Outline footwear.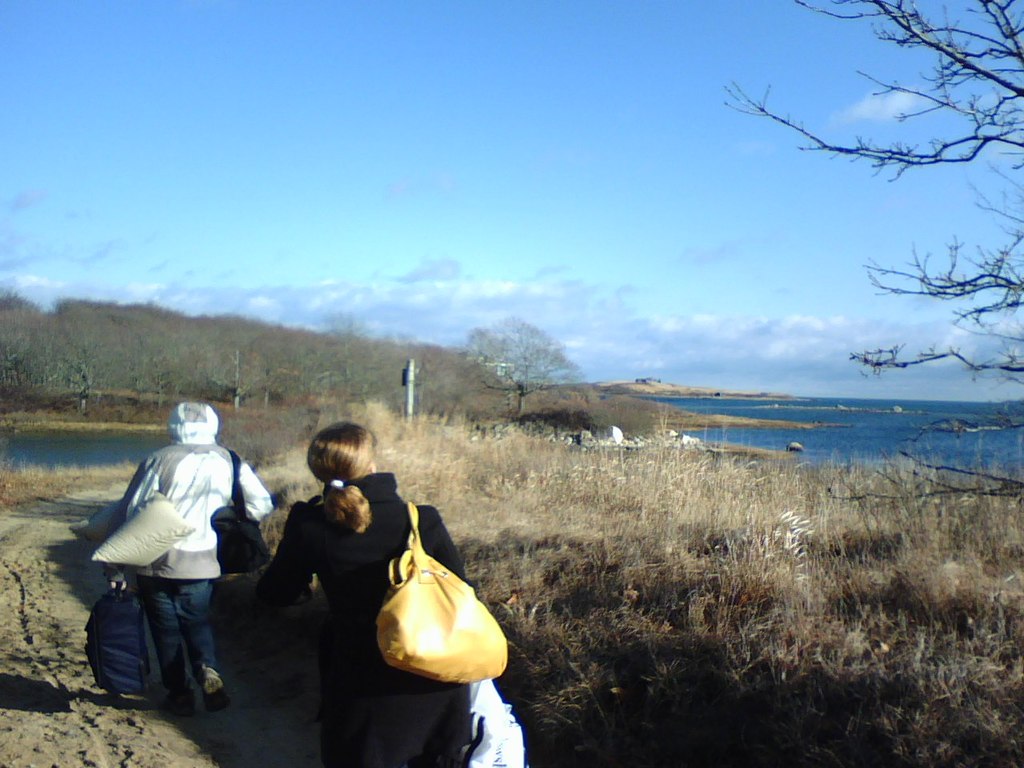
Outline: rect(164, 688, 204, 714).
